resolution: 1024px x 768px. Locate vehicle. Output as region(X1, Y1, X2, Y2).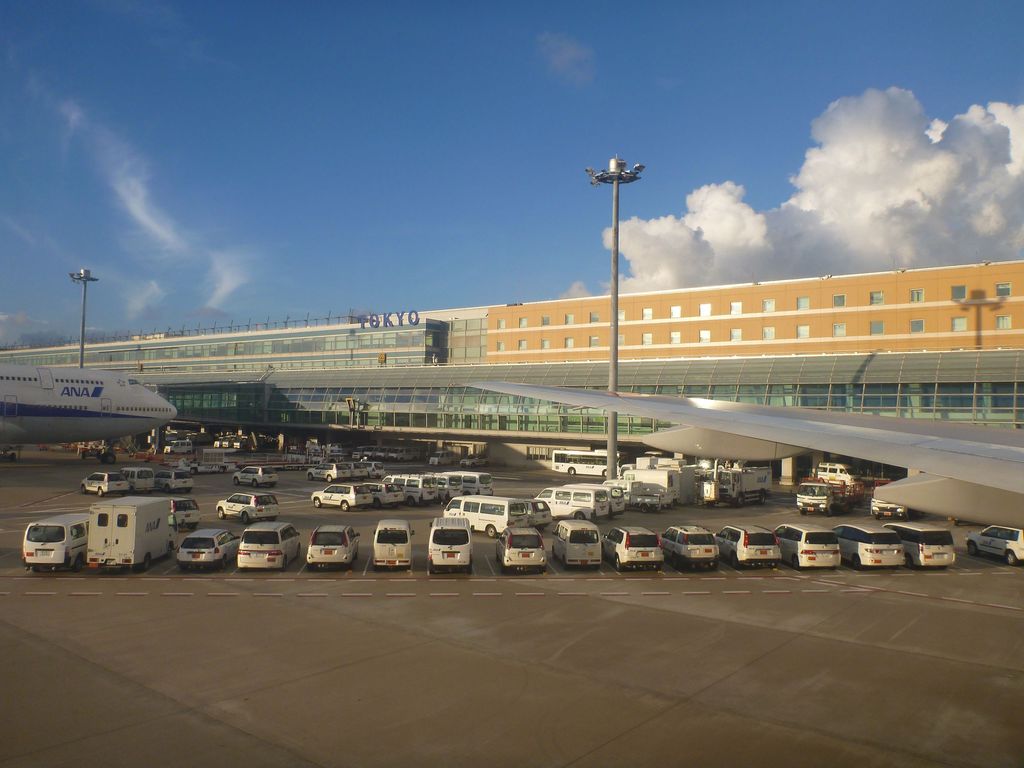
region(533, 498, 556, 528).
